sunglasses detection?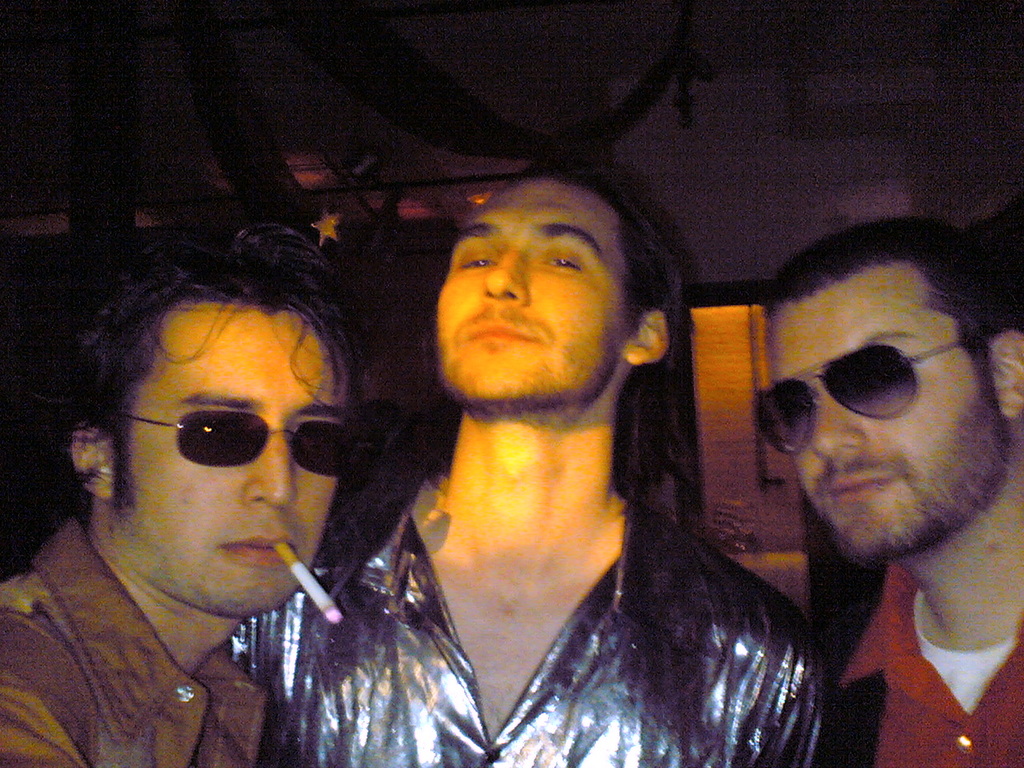
<bbox>754, 342, 971, 458</bbox>
